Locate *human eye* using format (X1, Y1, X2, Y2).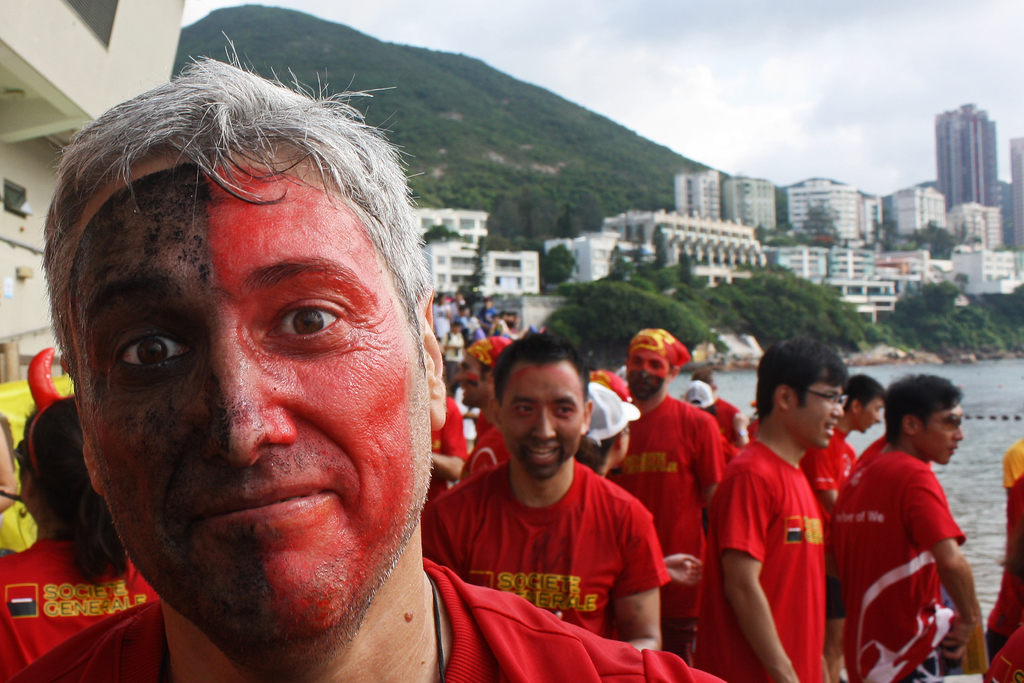
(264, 293, 356, 352).
